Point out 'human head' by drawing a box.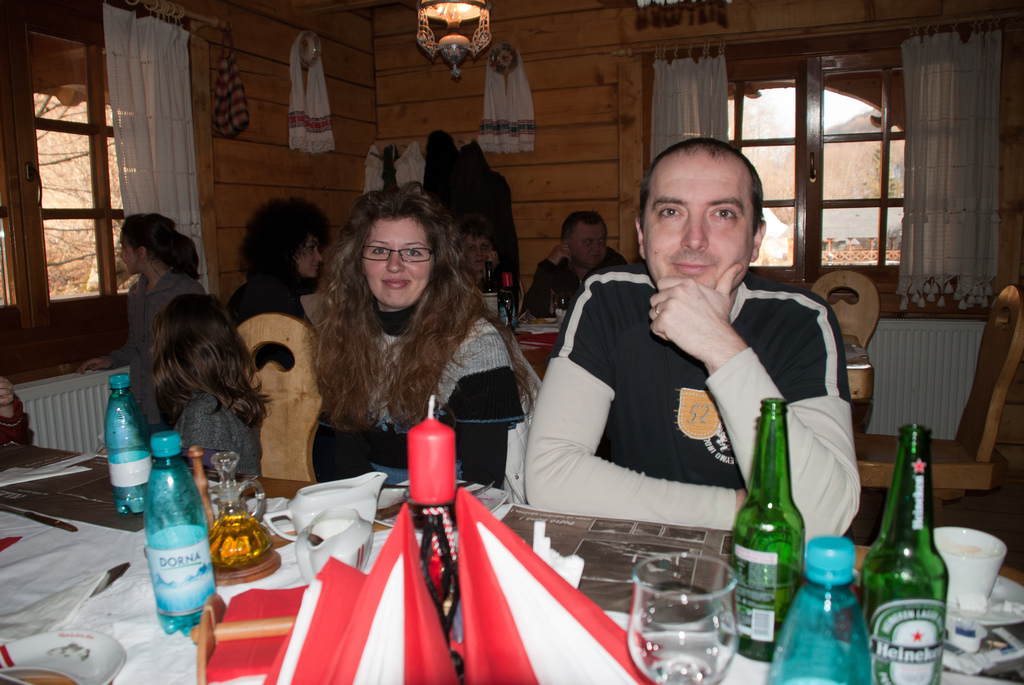
l=343, t=198, r=453, b=306.
